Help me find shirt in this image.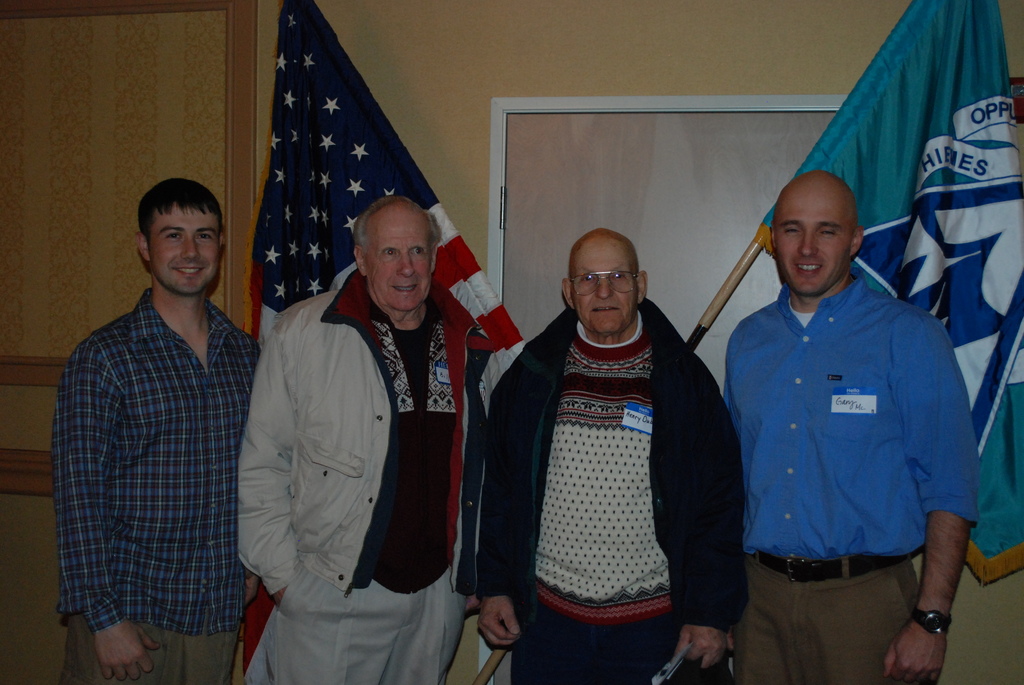
Found it: bbox=(56, 286, 261, 636).
